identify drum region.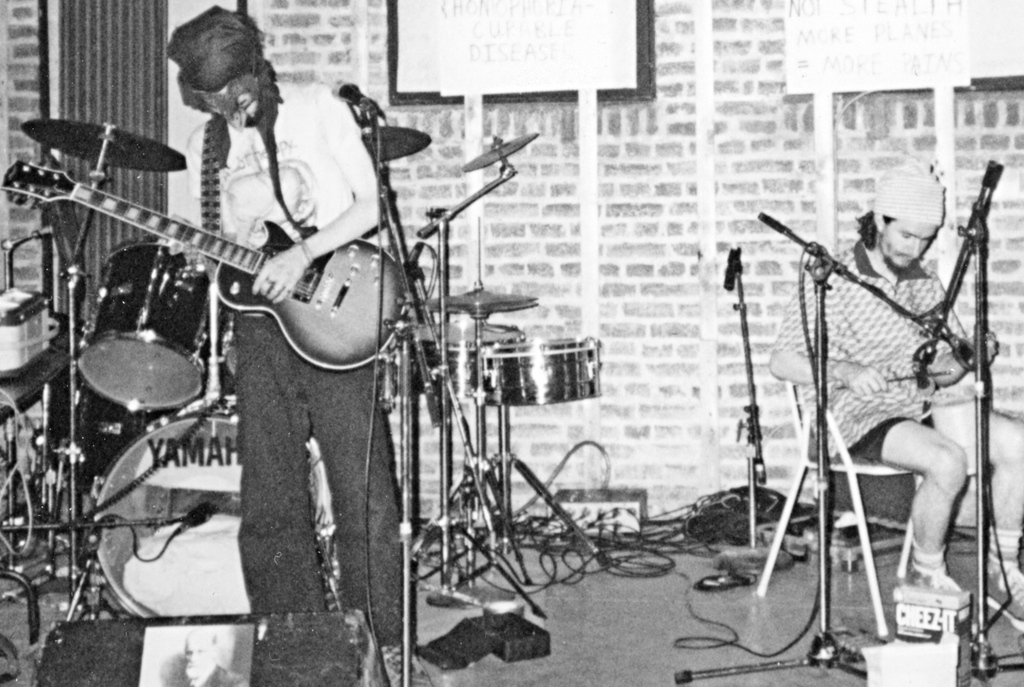
Region: [x1=92, y1=396, x2=331, y2=619].
